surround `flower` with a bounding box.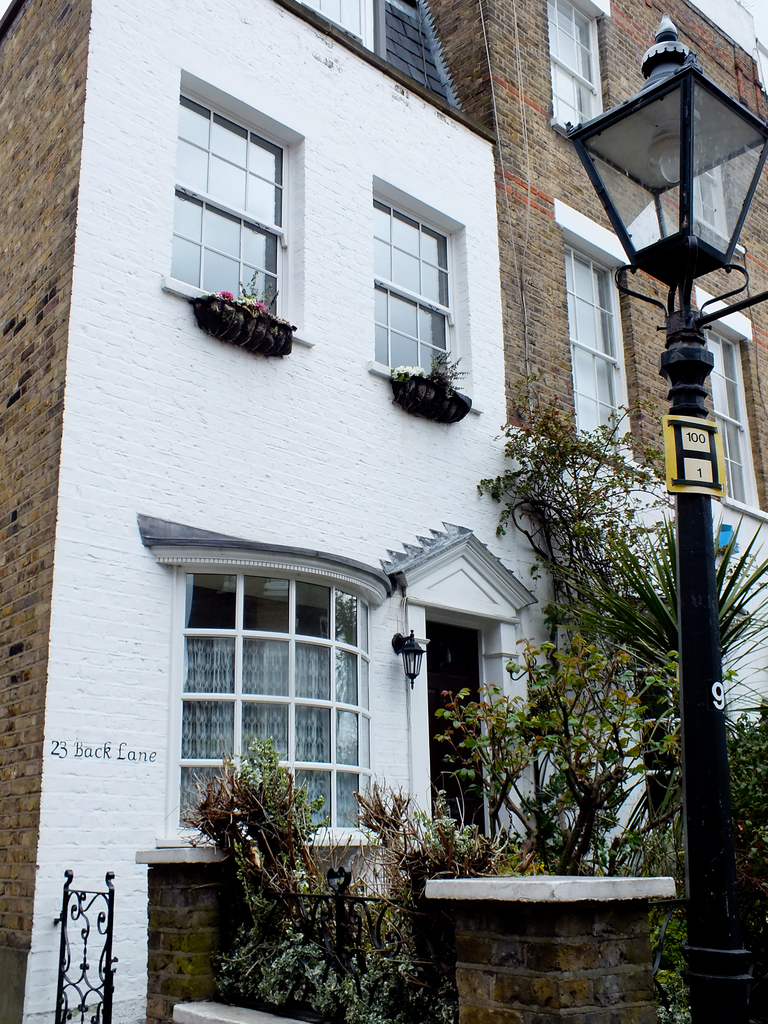
Rect(210, 287, 240, 301).
